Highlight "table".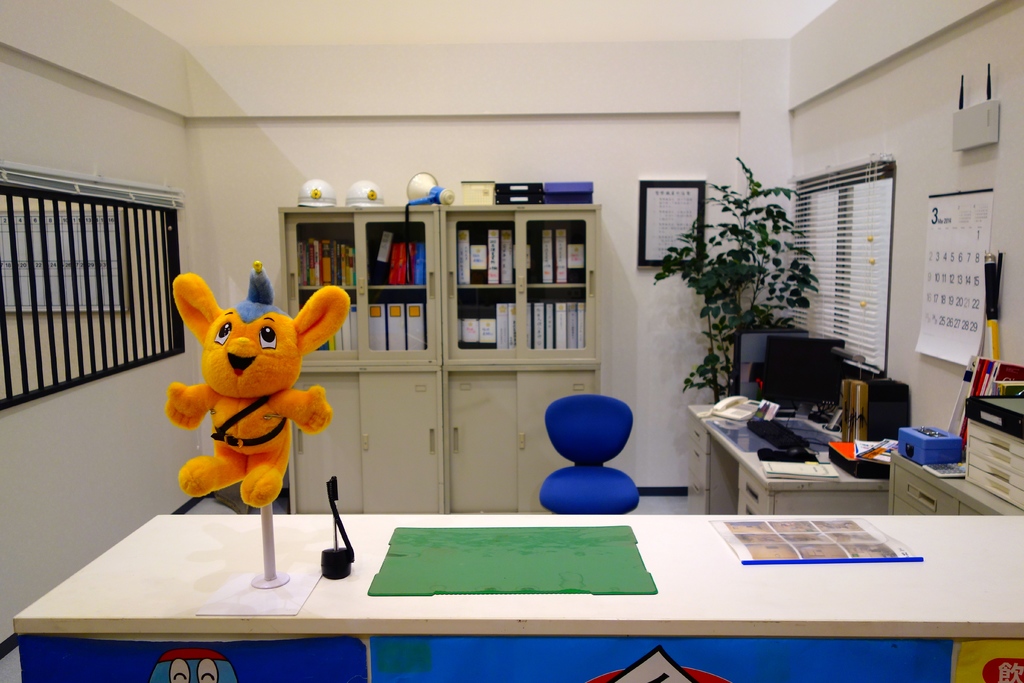
Highlighted region: bbox=[90, 484, 1001, 666].
